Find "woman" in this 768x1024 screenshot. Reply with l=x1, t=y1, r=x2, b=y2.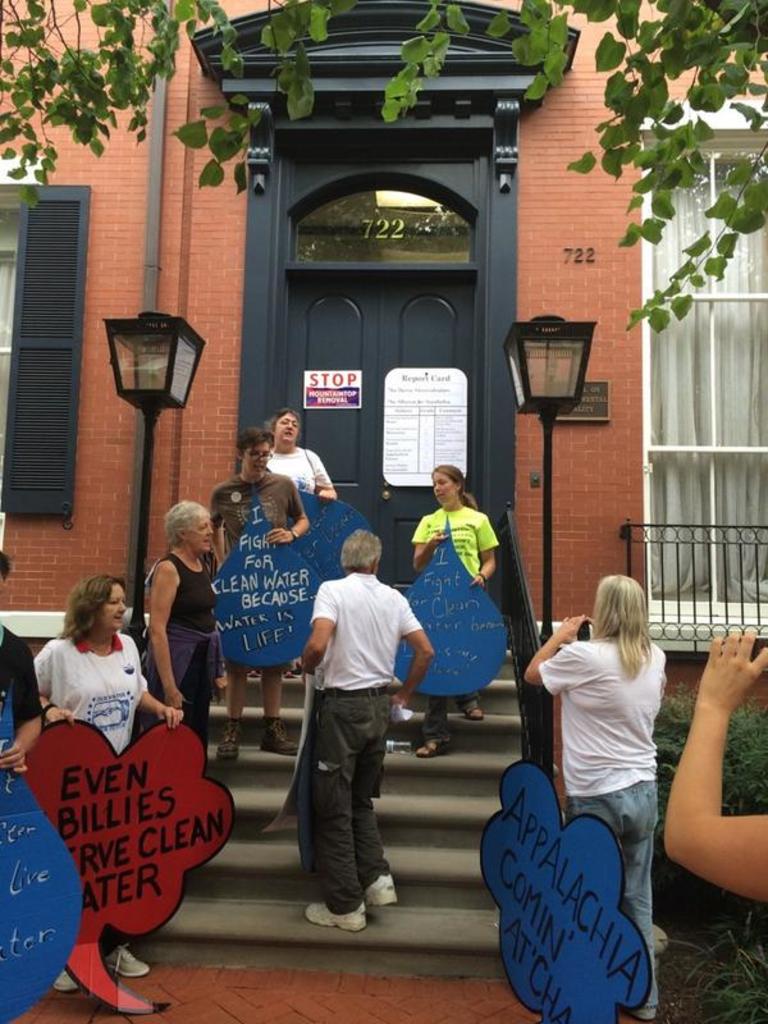
l=33, t=571, r=186, b=993.
